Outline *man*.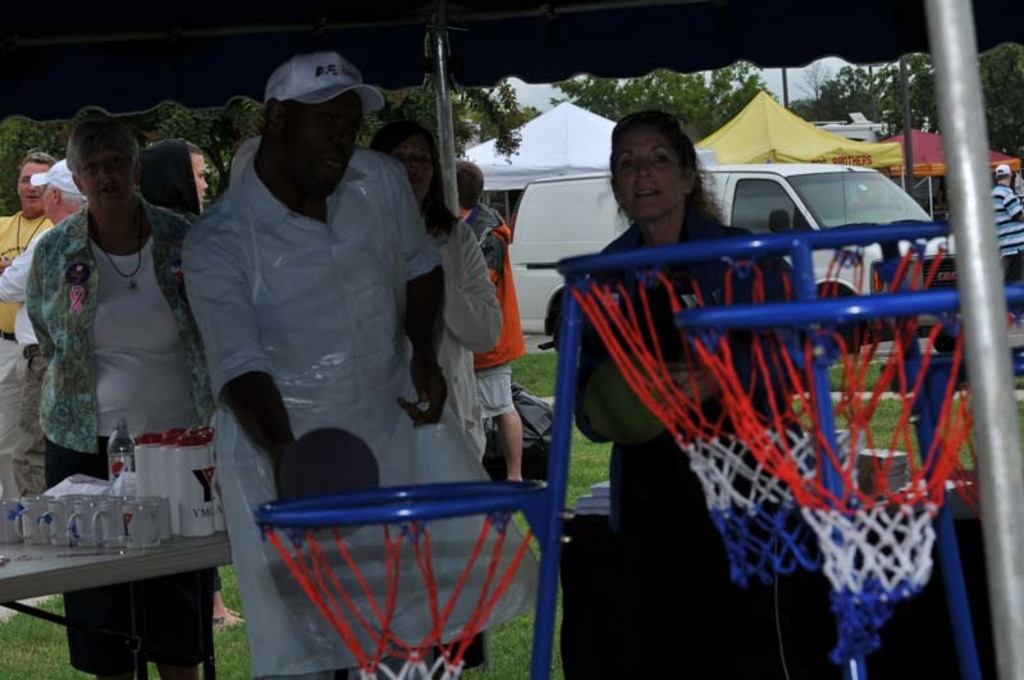
Outline: <bbox>0, 159, 82, 539</bbox>.
